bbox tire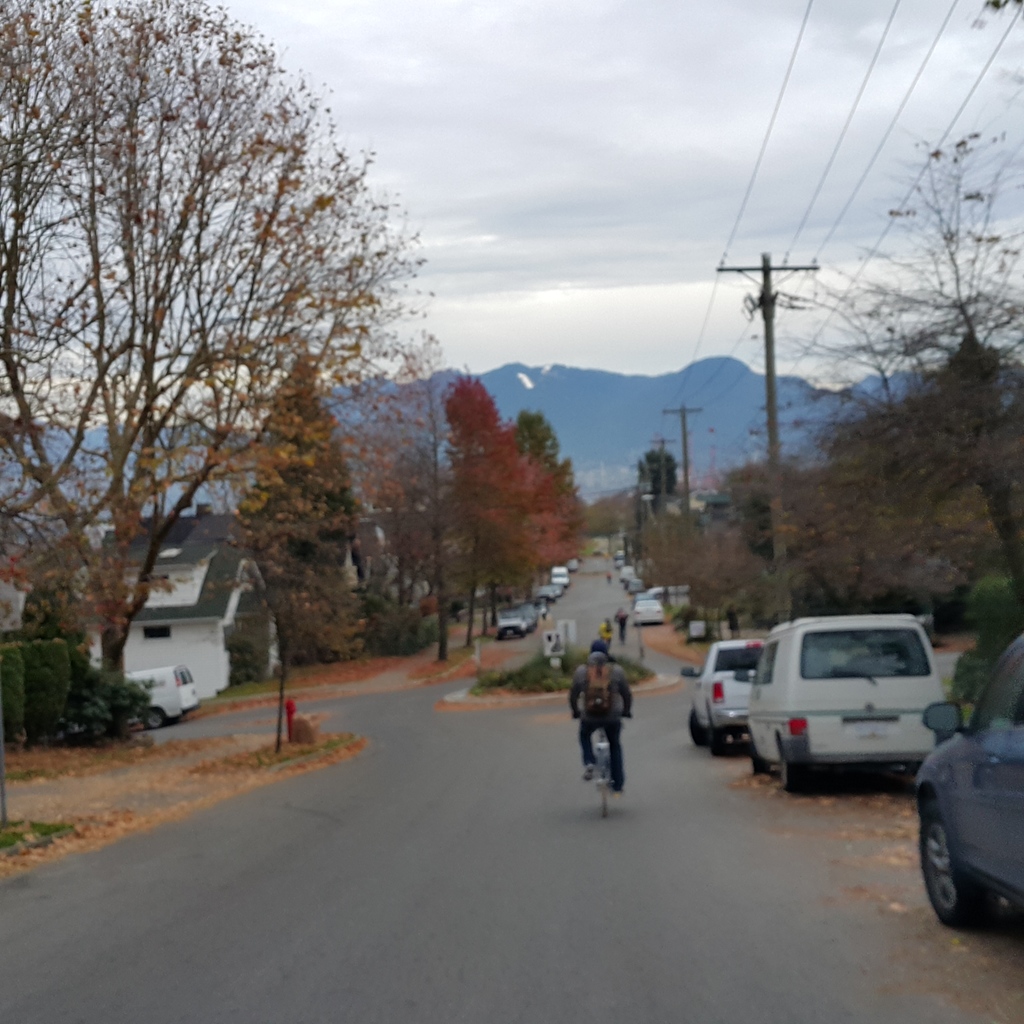
l=778, t=740, r=798, b=790
